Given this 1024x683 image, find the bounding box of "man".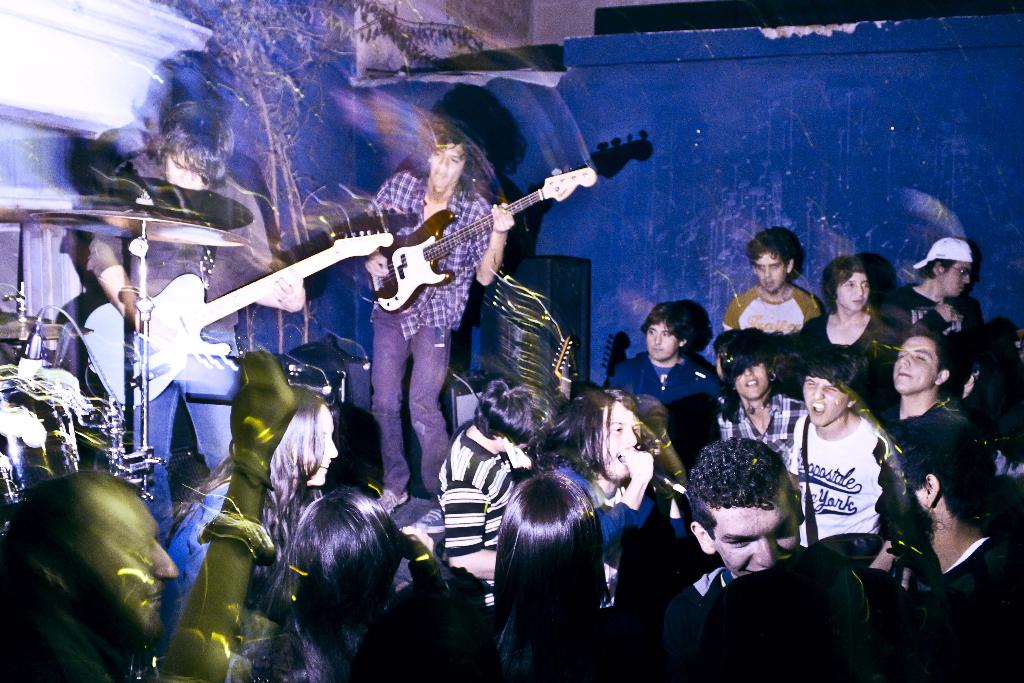
bbox=(83, 103, 299, 541).
